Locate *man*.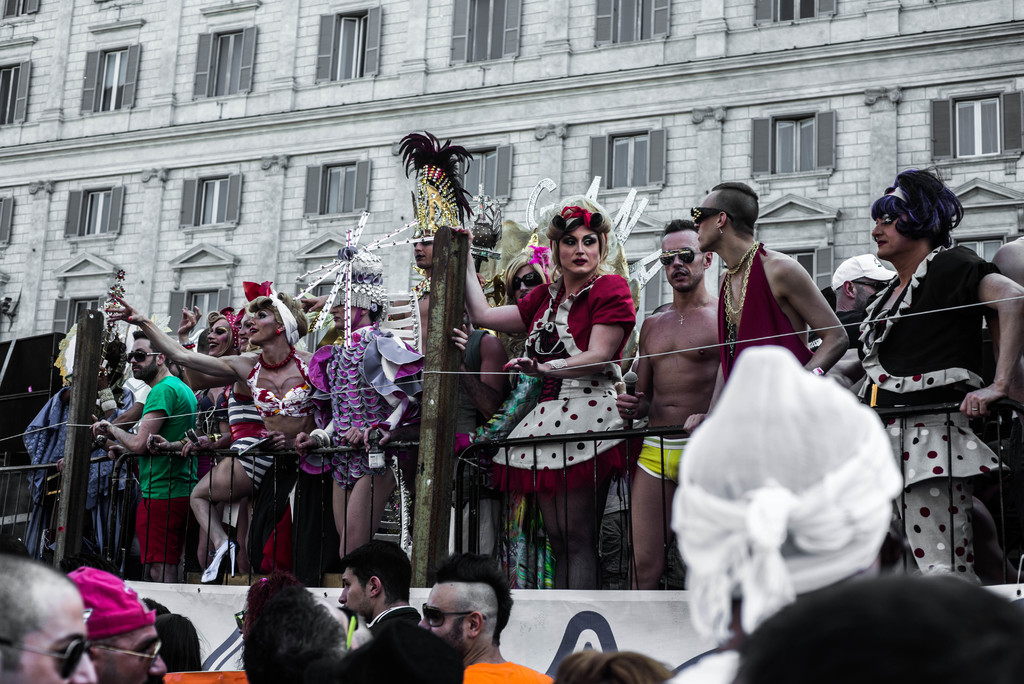
Bounding box: (335, 539, 467, 683).
